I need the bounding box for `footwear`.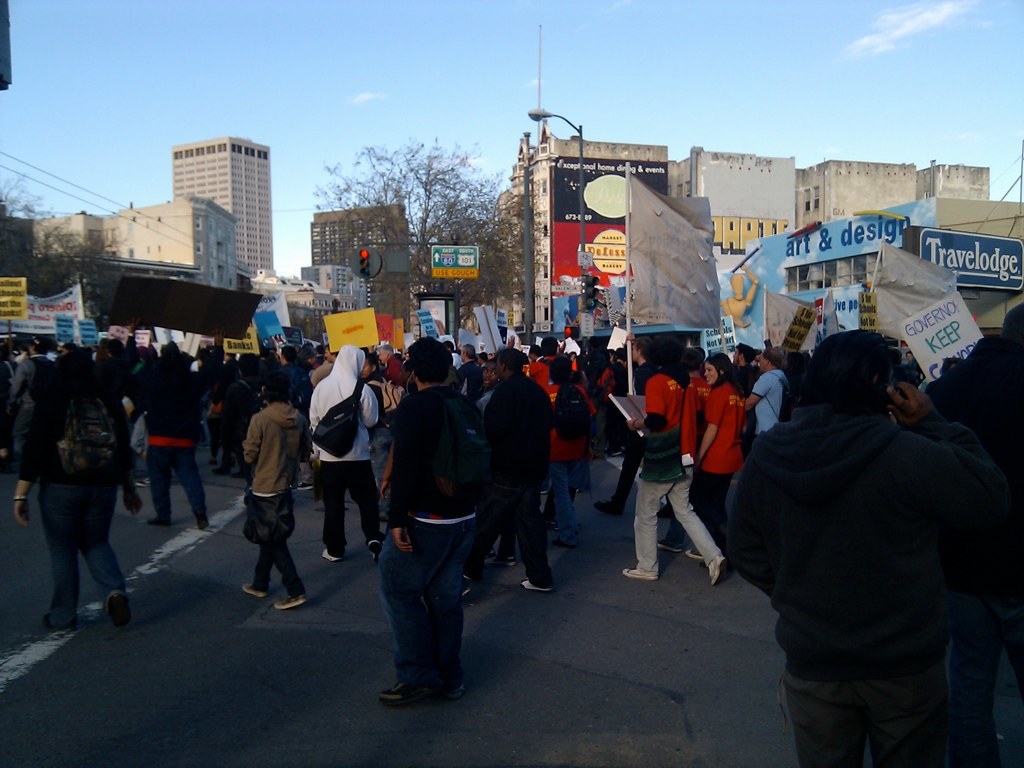
Here it is: pyautogui.locateOnScreen(213, 465, 229, 476).
